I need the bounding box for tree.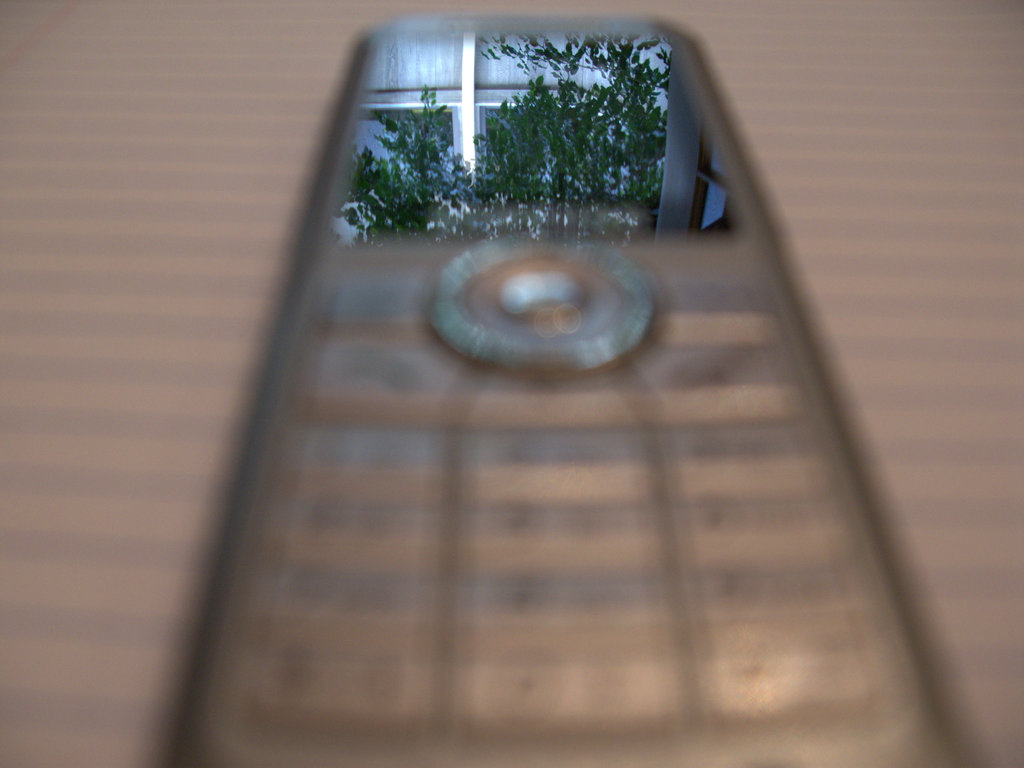
Here it is: 344, 28, 669, 242.
